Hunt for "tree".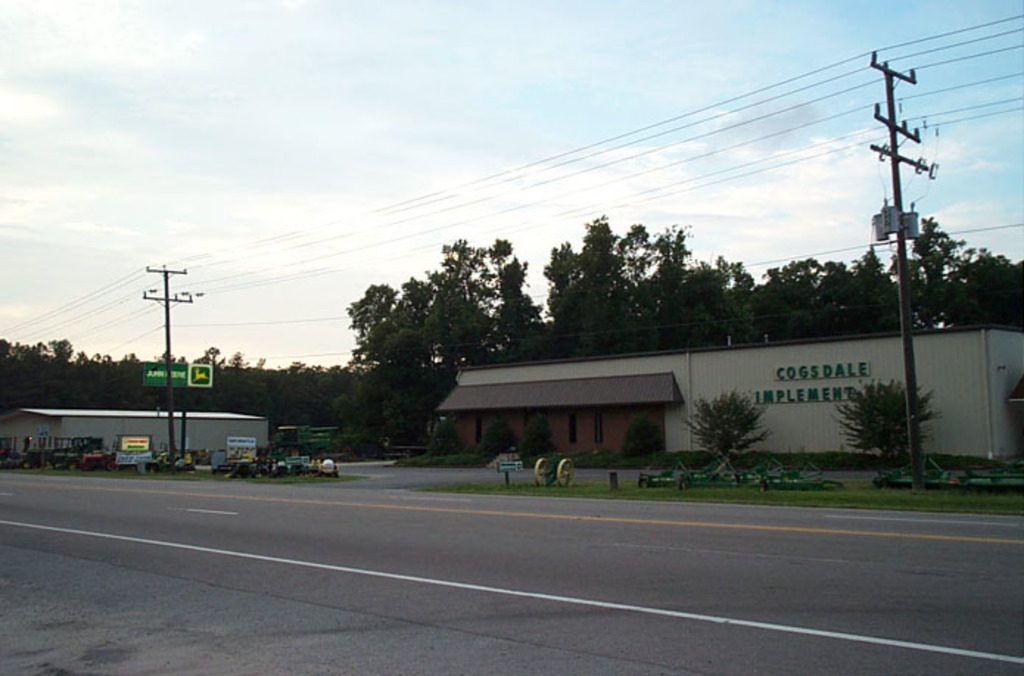
Hunted down at [555,222,641,346].
